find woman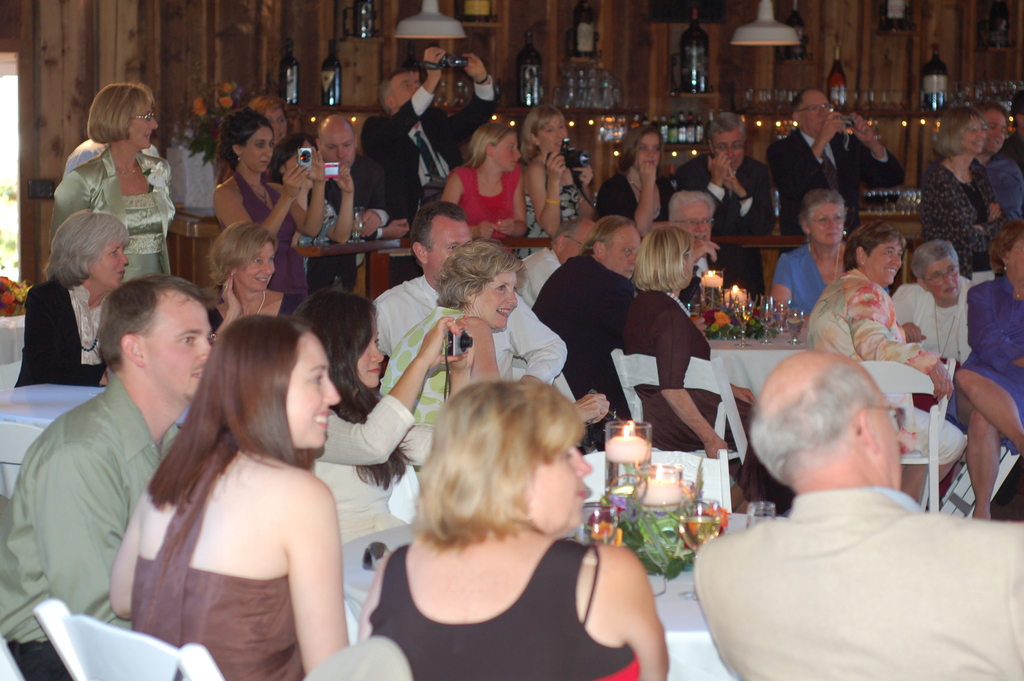
(307, 286, 467, 539)
